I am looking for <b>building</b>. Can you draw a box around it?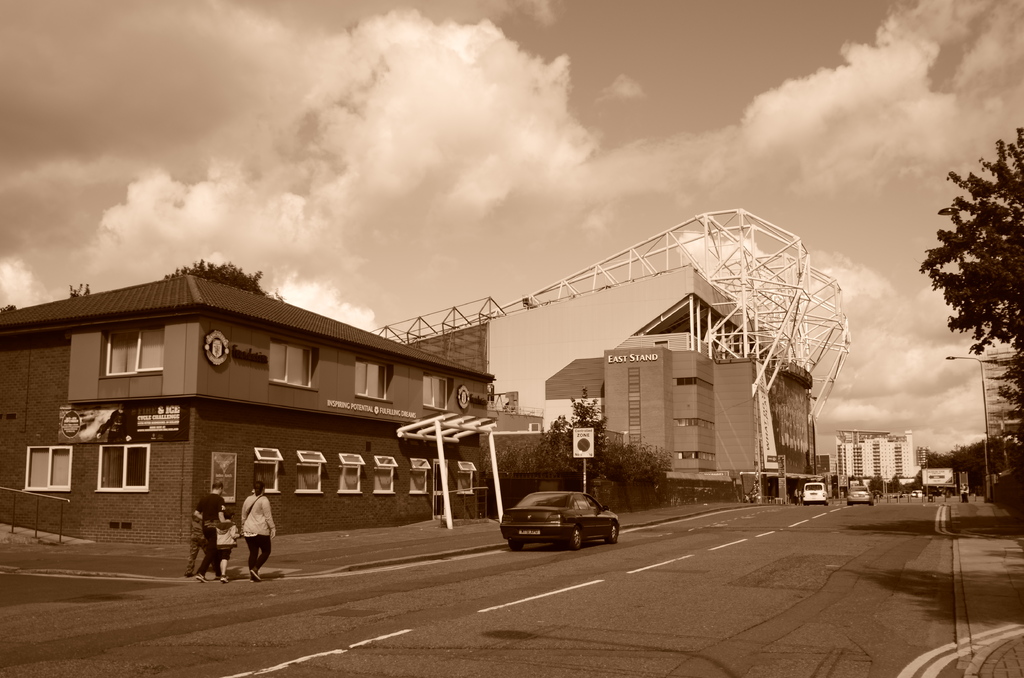
Sure, the bounding box is (837,429,922,494).
